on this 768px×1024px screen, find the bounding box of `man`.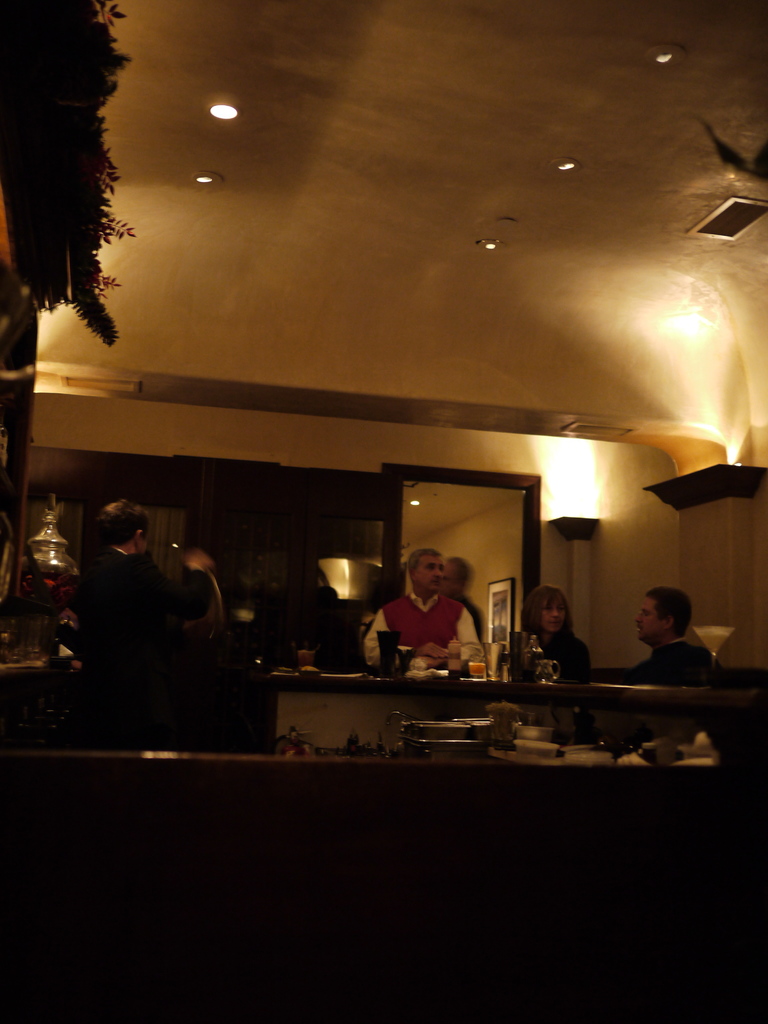
Bounding box: (58, 504, 212, 688).
